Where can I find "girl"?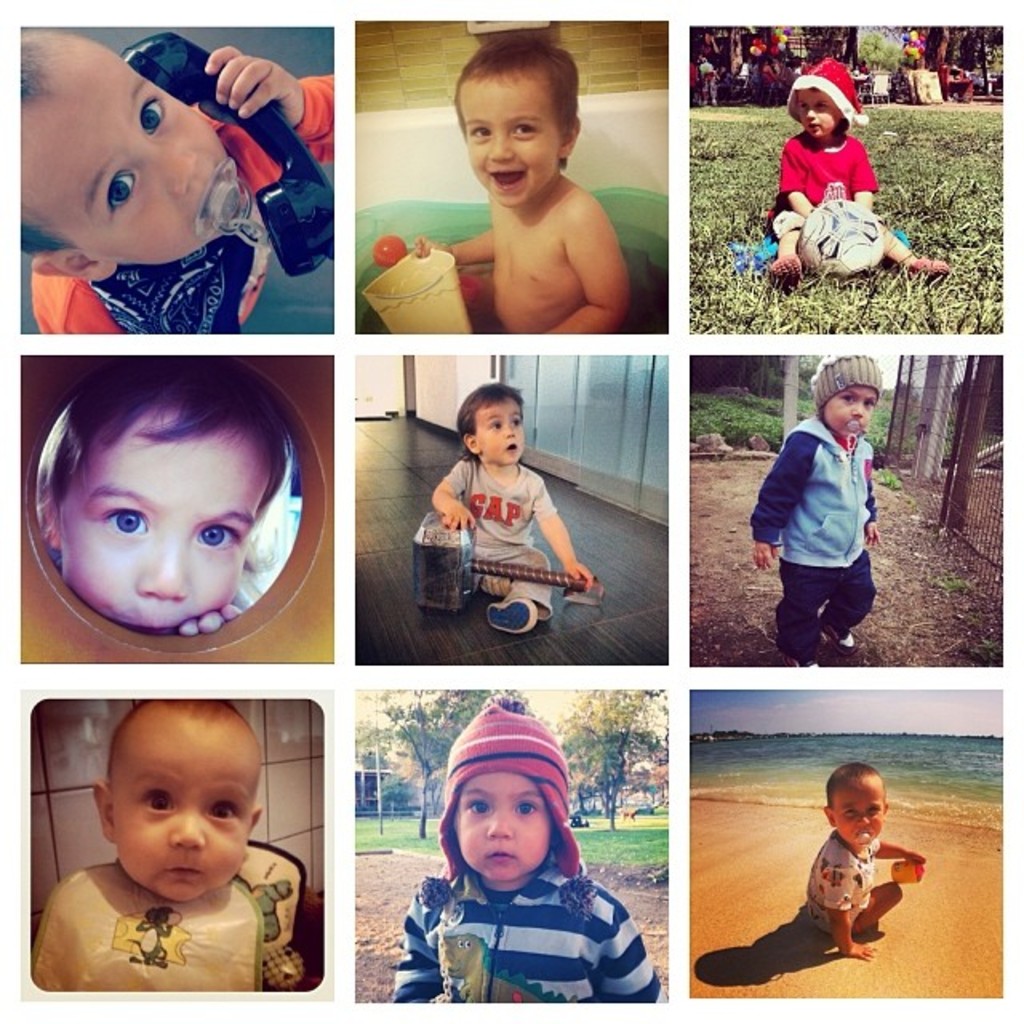
You can find it at bbox(797, 752, 923, 965).
